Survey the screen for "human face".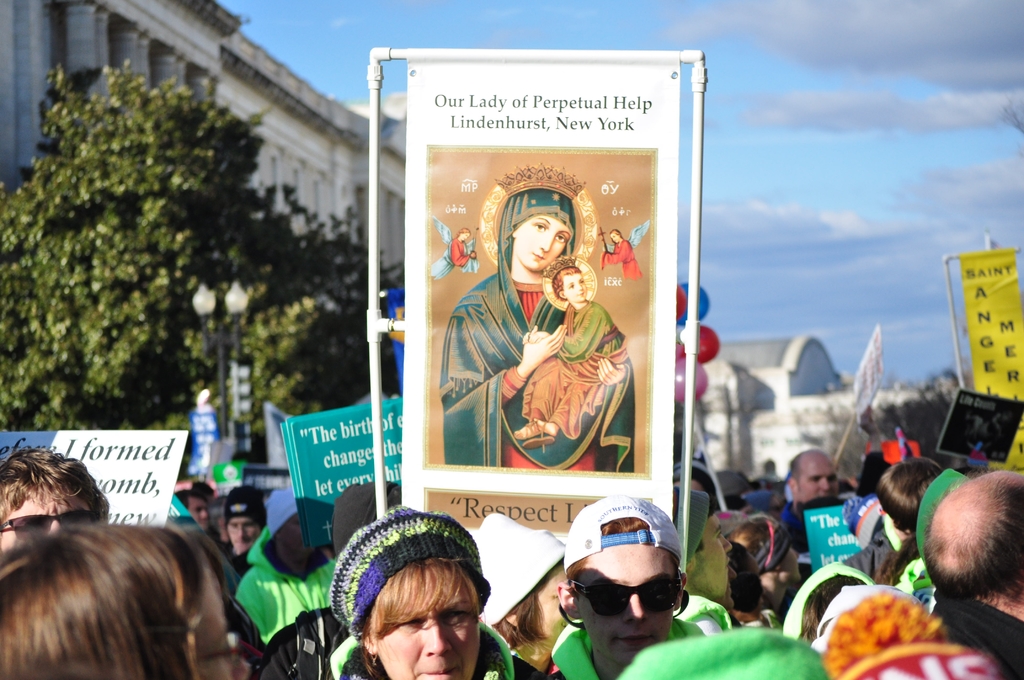
Survey found: <bbox>801, 453, 838, 501</bbox>.
